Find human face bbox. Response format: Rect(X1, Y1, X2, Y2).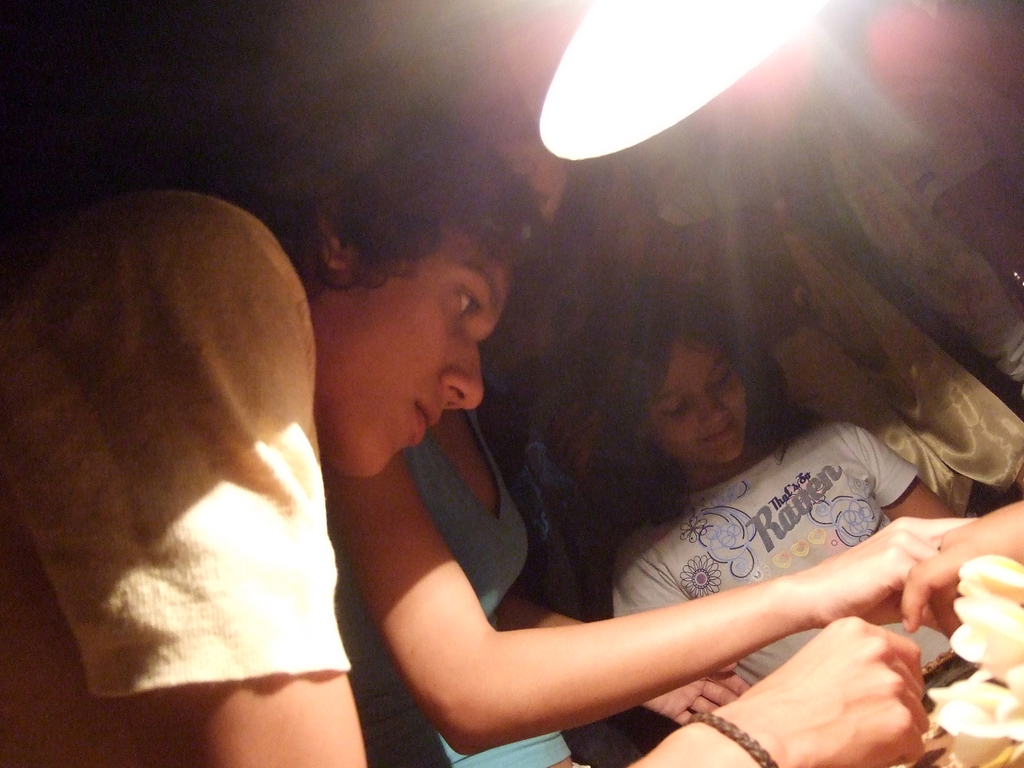
Rect(308, 234, 522, 475).
